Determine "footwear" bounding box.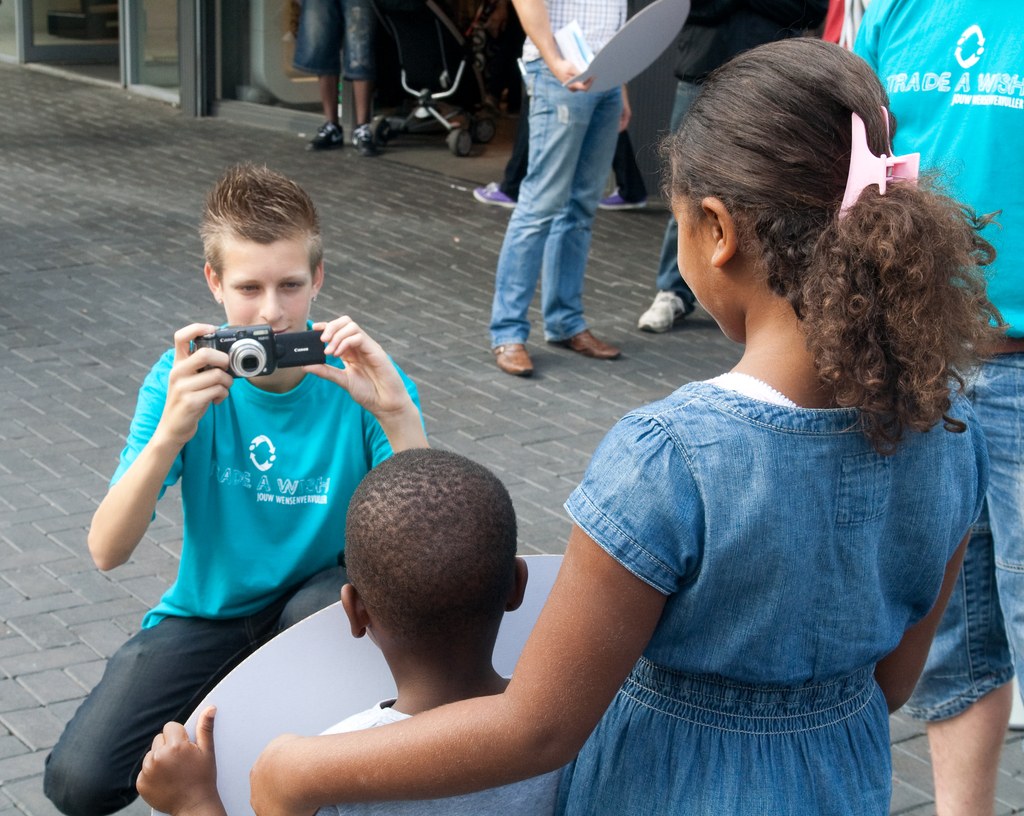
Determined: (x1=495, y1=350, x2=531, y2=379).
